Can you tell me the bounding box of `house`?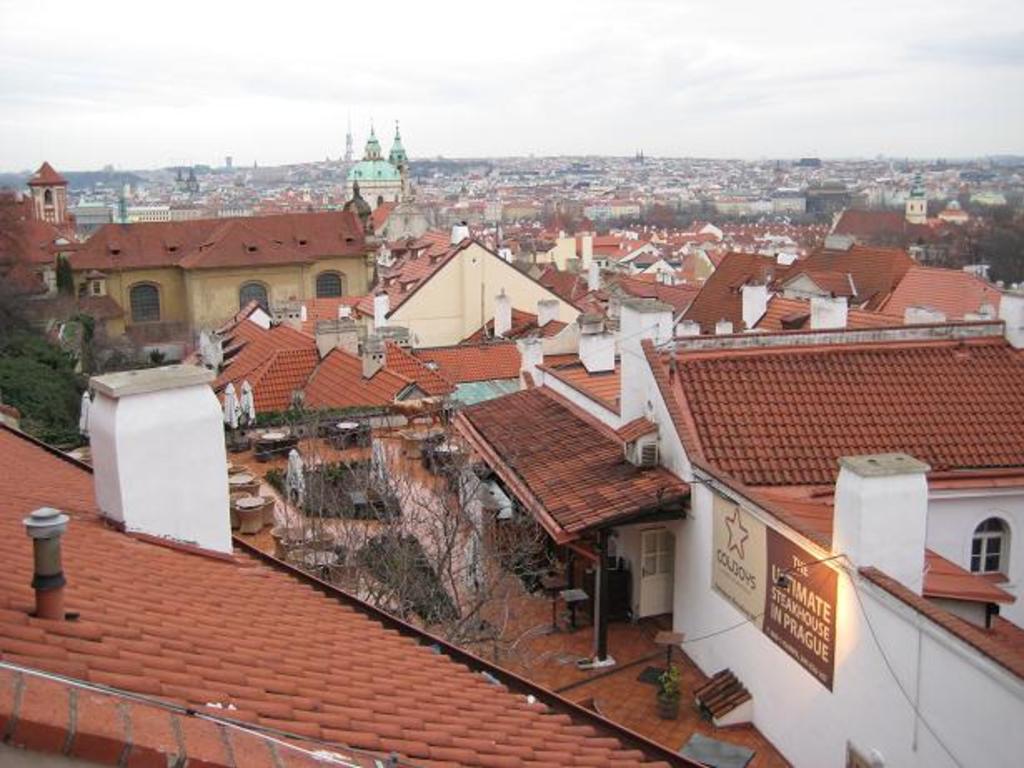
<bbox>934, 198, 972, 230</bbox>.
